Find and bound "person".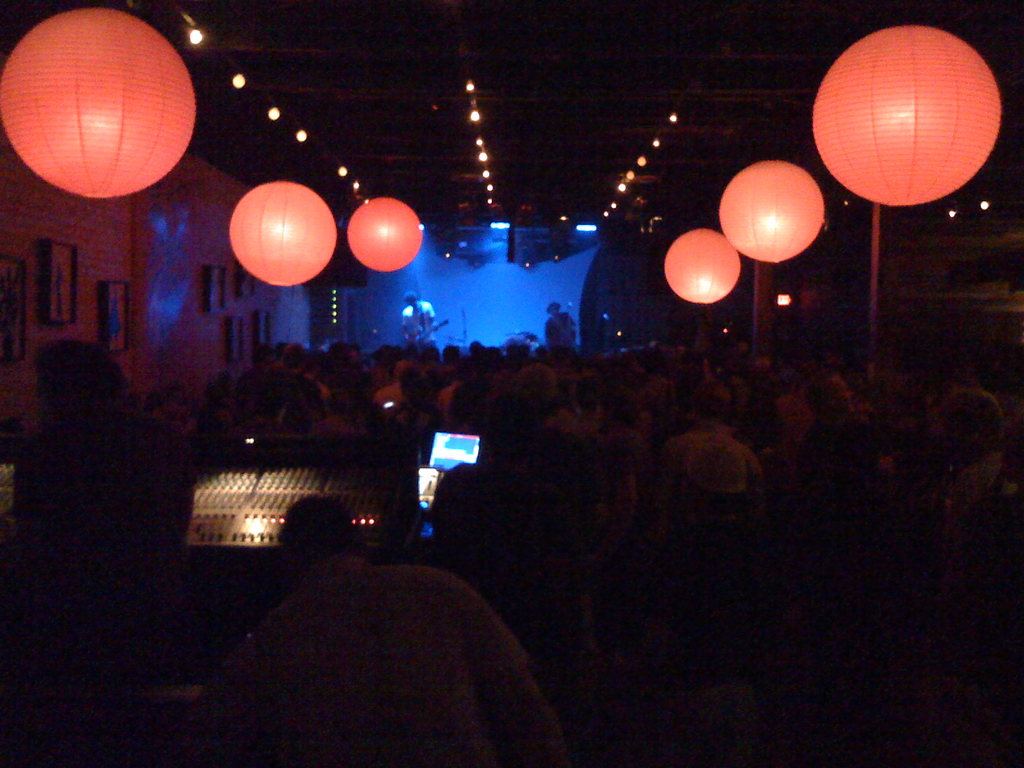
Bound: BBox(401, 289, 433, 346).
